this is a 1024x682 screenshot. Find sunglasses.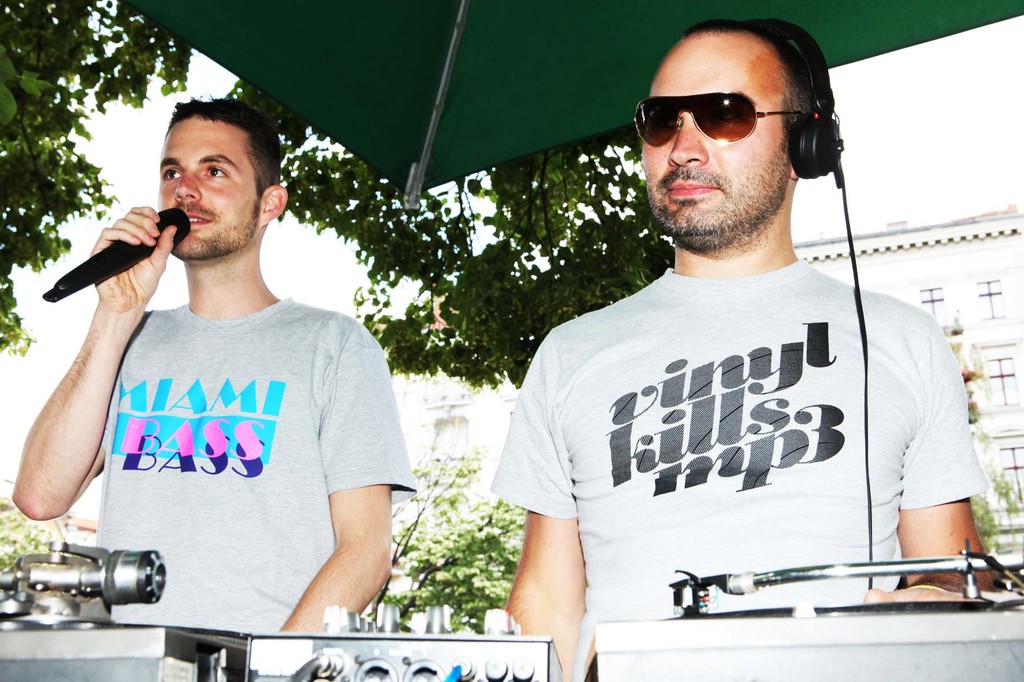
Bounding box: [left=634, top=92, right=803, bottom=150].
